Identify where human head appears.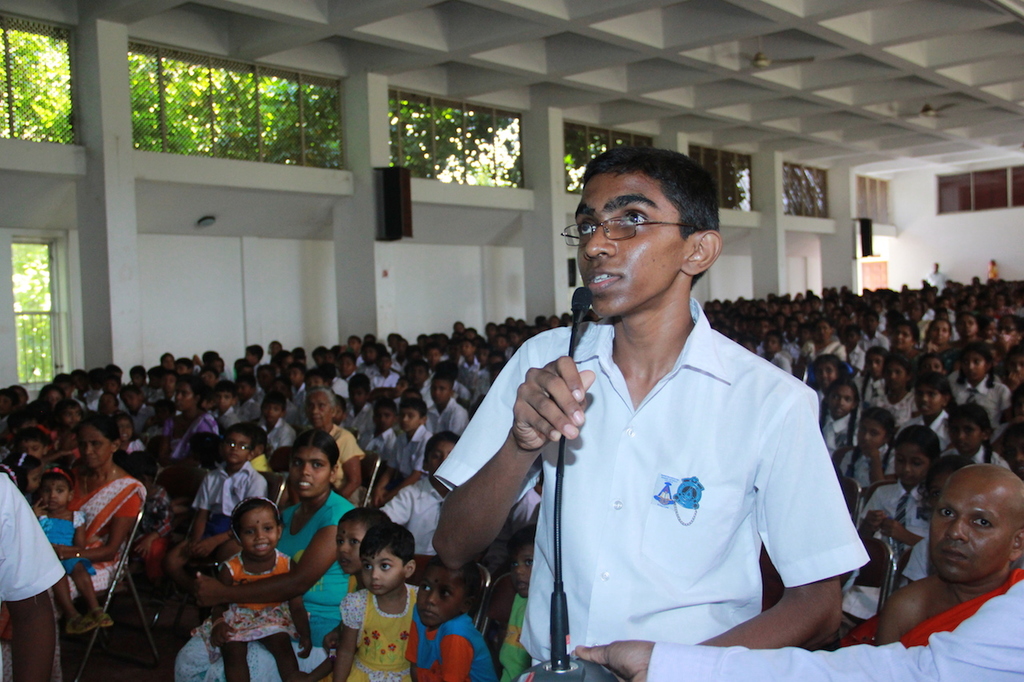
Appears at Rect(814, 351, 842, 385).
